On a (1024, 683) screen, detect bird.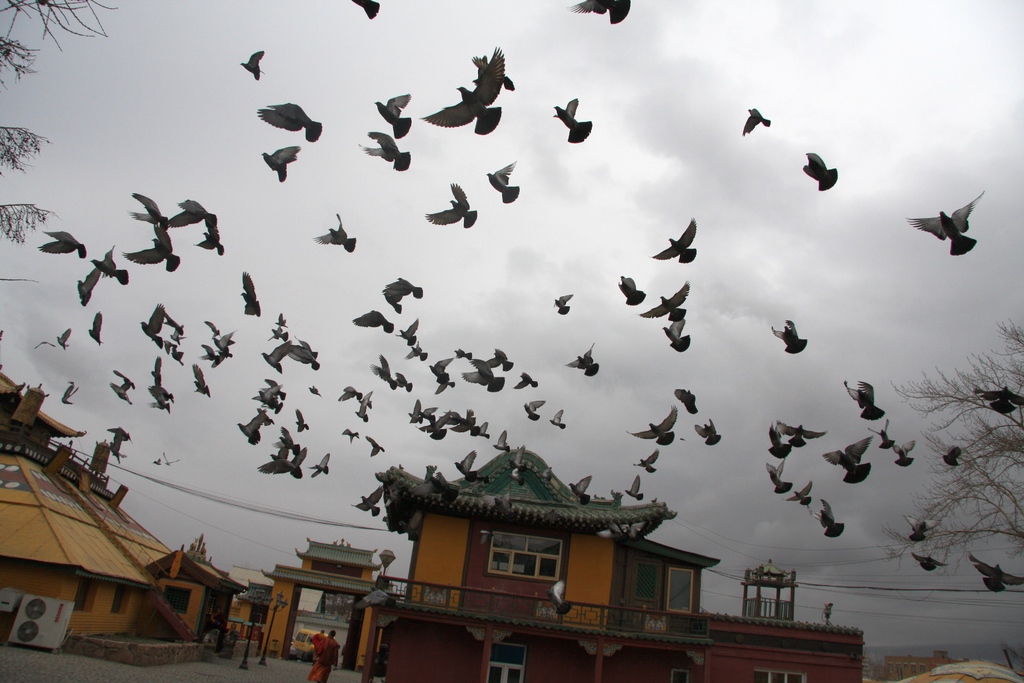
rect(59, 377, 79, 406).
